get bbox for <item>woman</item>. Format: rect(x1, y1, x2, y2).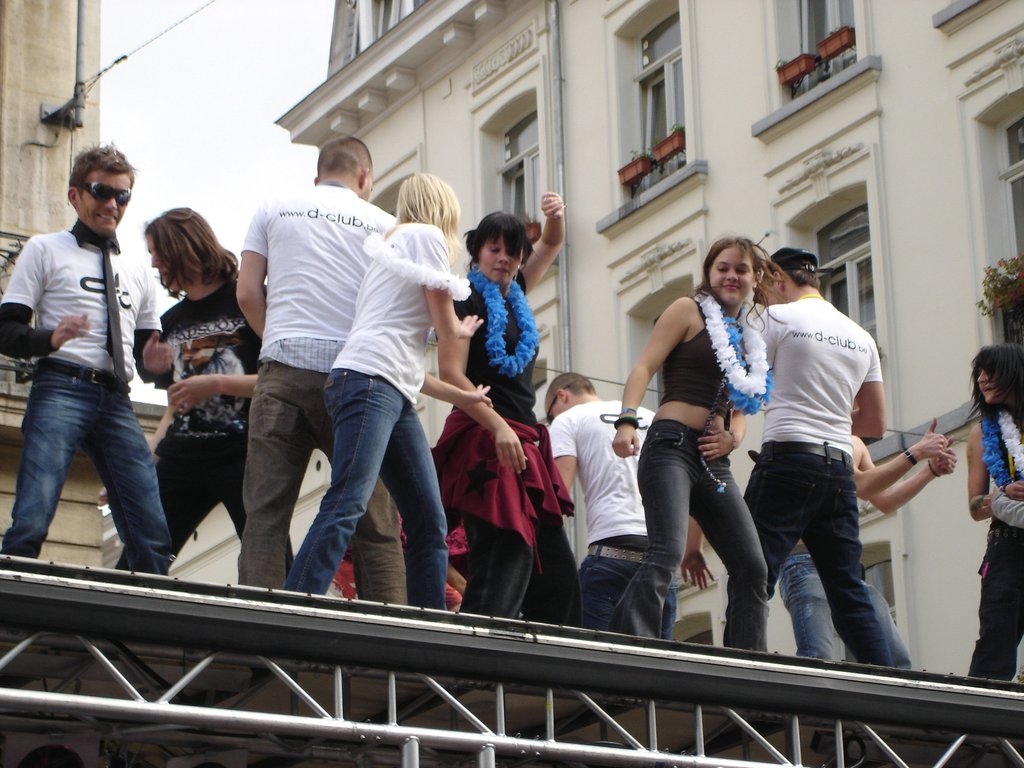
rect(631, 228, 782, 644).
